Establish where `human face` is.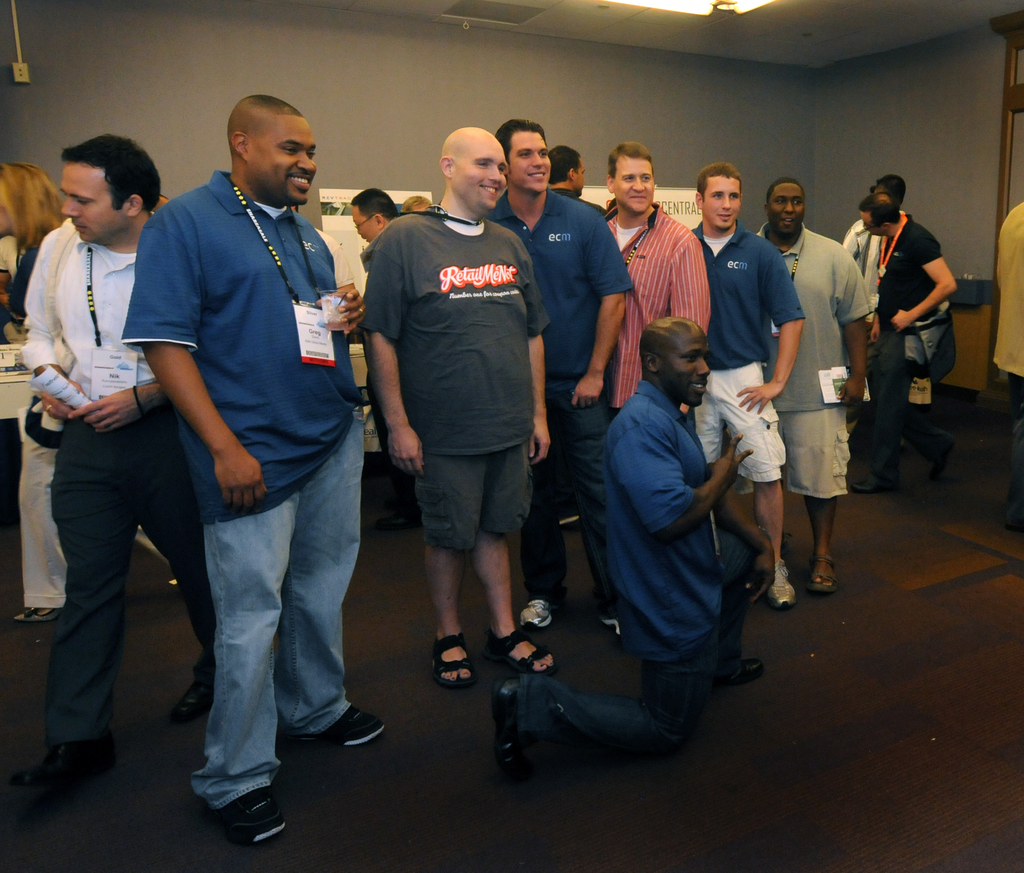
Established at <bbox>659, 328, 710, 407</bbox>.
